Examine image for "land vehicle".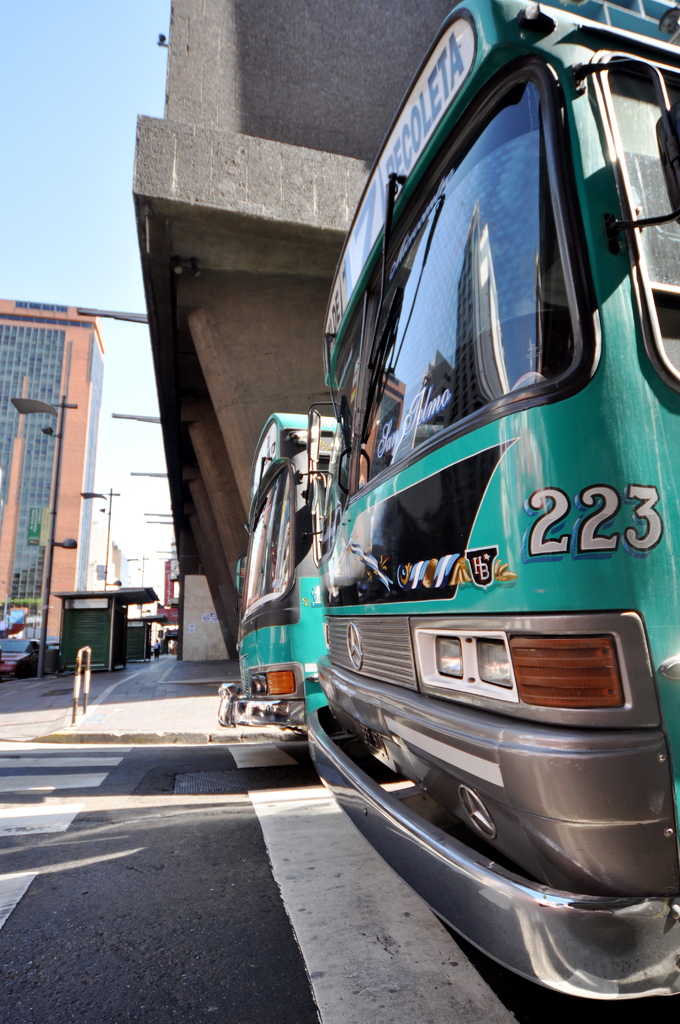
Examination result: BBox(0, 641, 39, 673).
